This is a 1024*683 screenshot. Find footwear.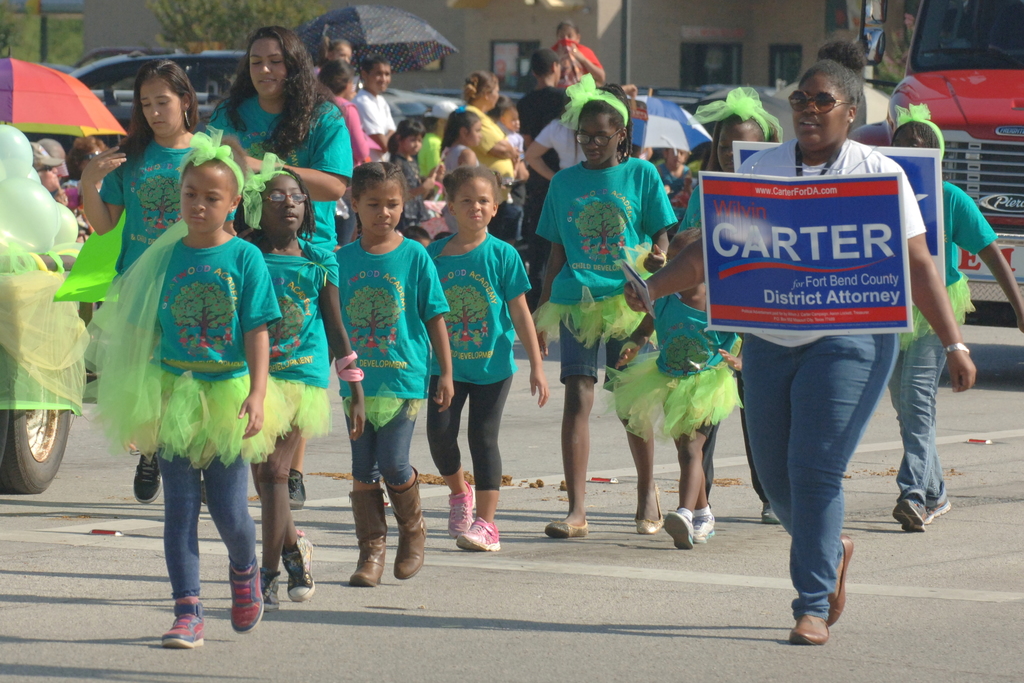
Bounding box: {"left": 132, "top": 449, "right": 163, "bottom": 511}.
